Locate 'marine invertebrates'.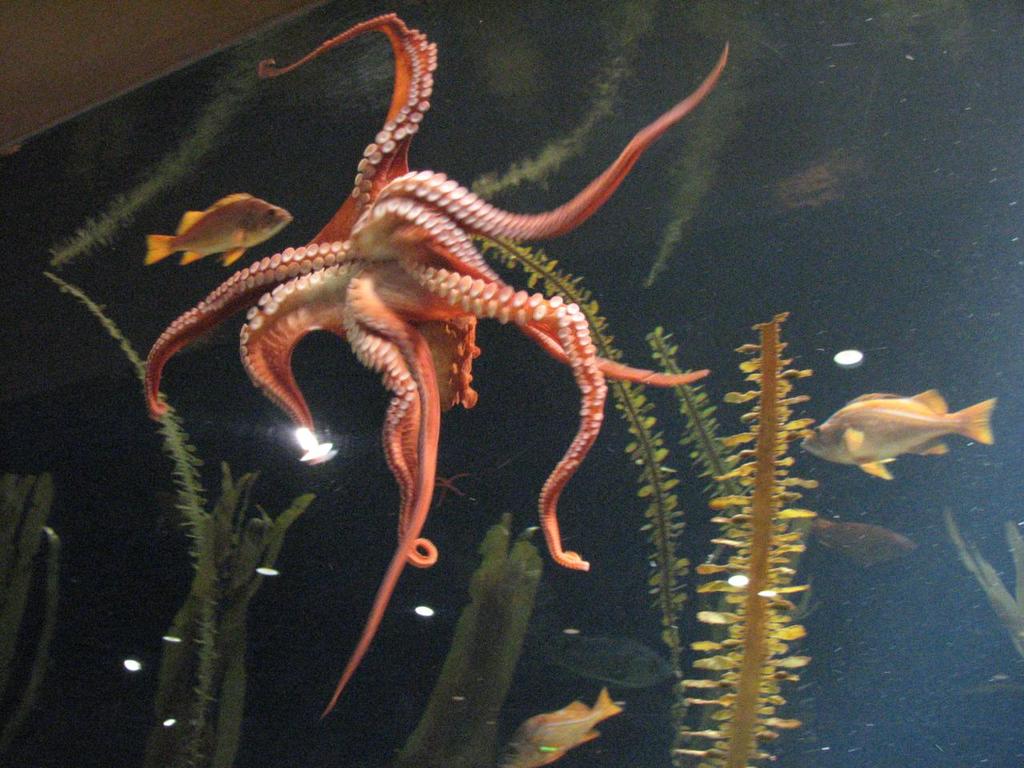
Bounding box: [left=422, top=178, right=862, bottom=767].
